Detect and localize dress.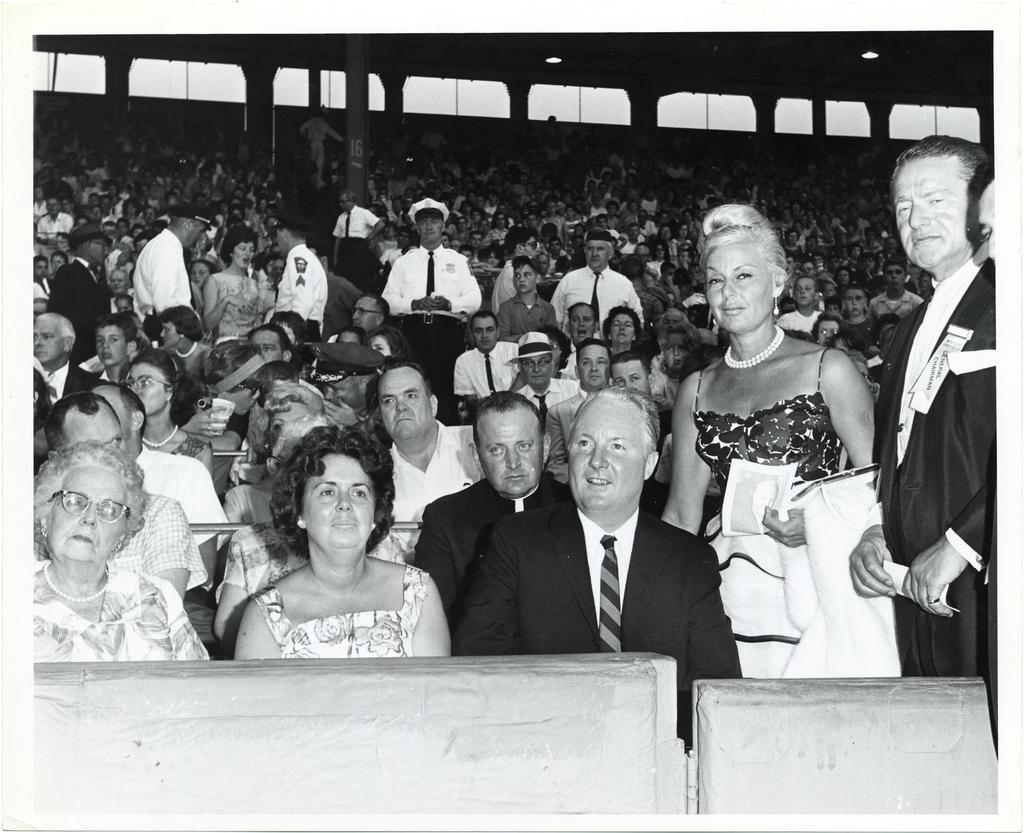
Localized at bbox(690, 346, 850, 677).
